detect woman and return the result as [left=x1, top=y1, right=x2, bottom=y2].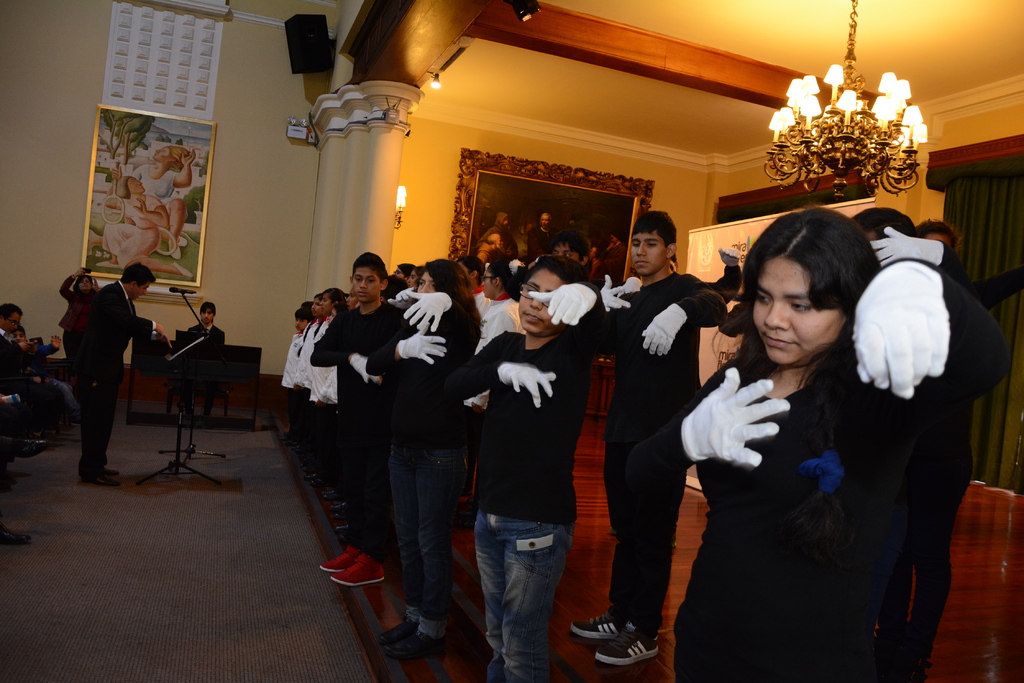
[left=366, top=260, right=483, bottom=664].
